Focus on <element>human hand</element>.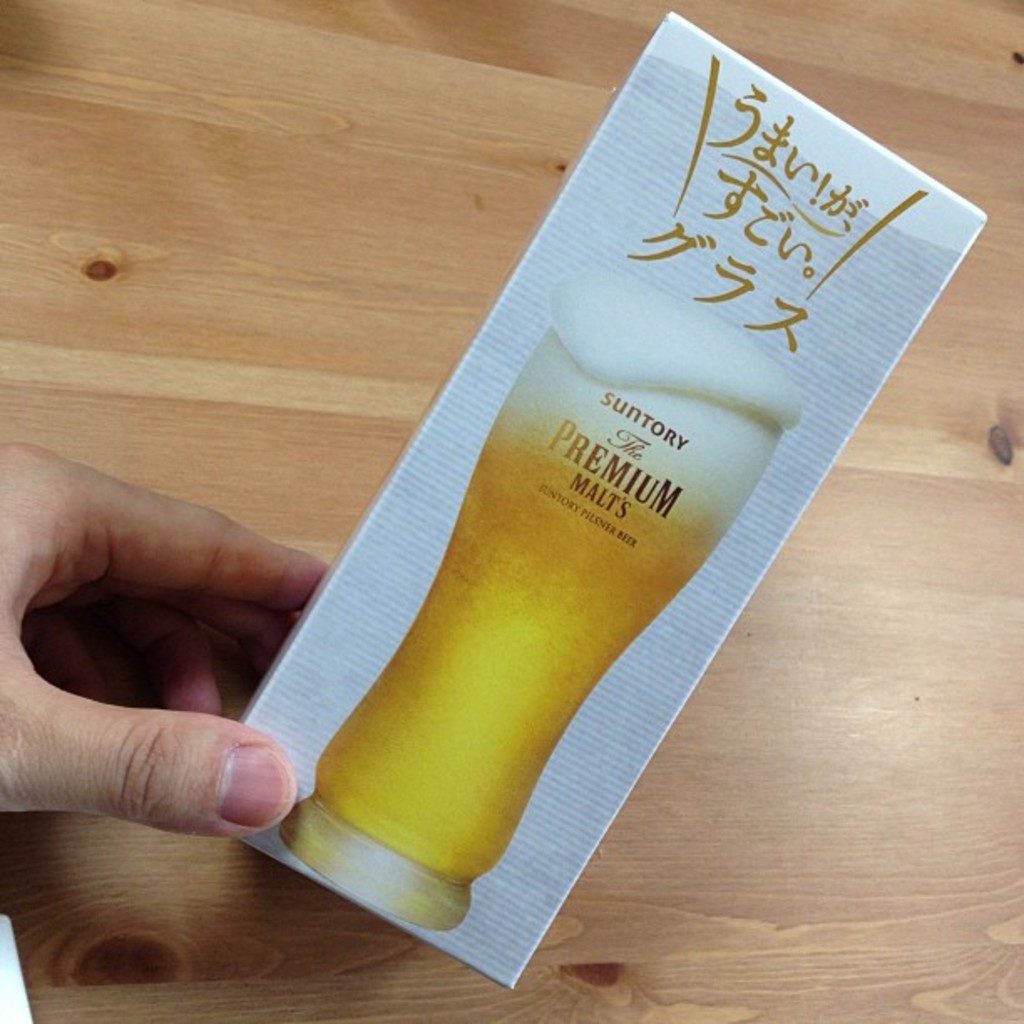
Focused at [left=8, top=388, right=300, bottom=843].
